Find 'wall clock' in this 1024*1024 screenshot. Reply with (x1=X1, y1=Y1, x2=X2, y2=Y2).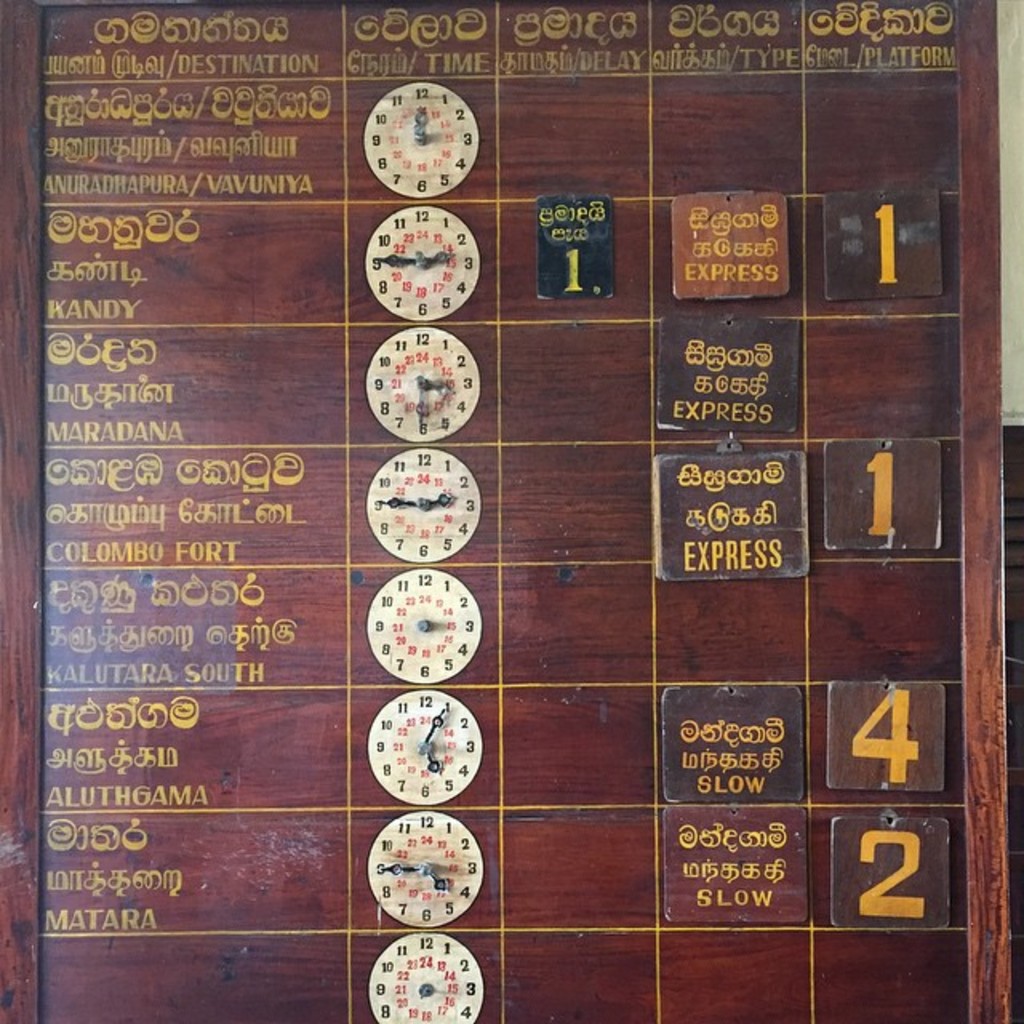
(x1=366, y1=448, x2=486, y2=562).
